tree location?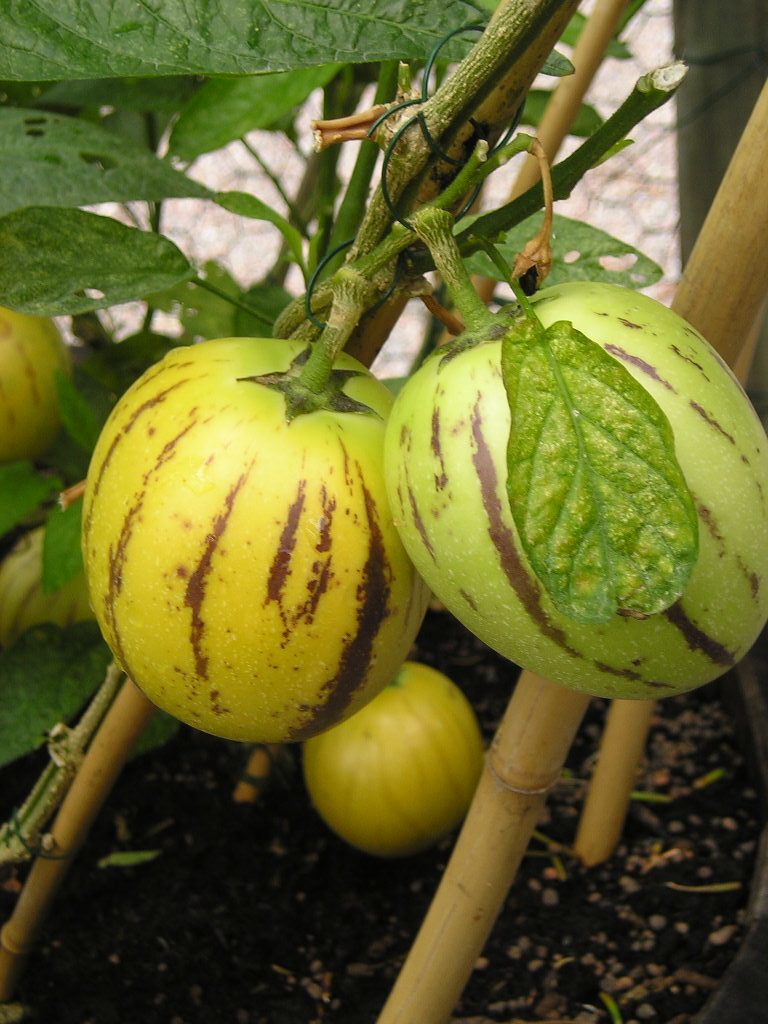
region(0, 0, 767, 1023)
